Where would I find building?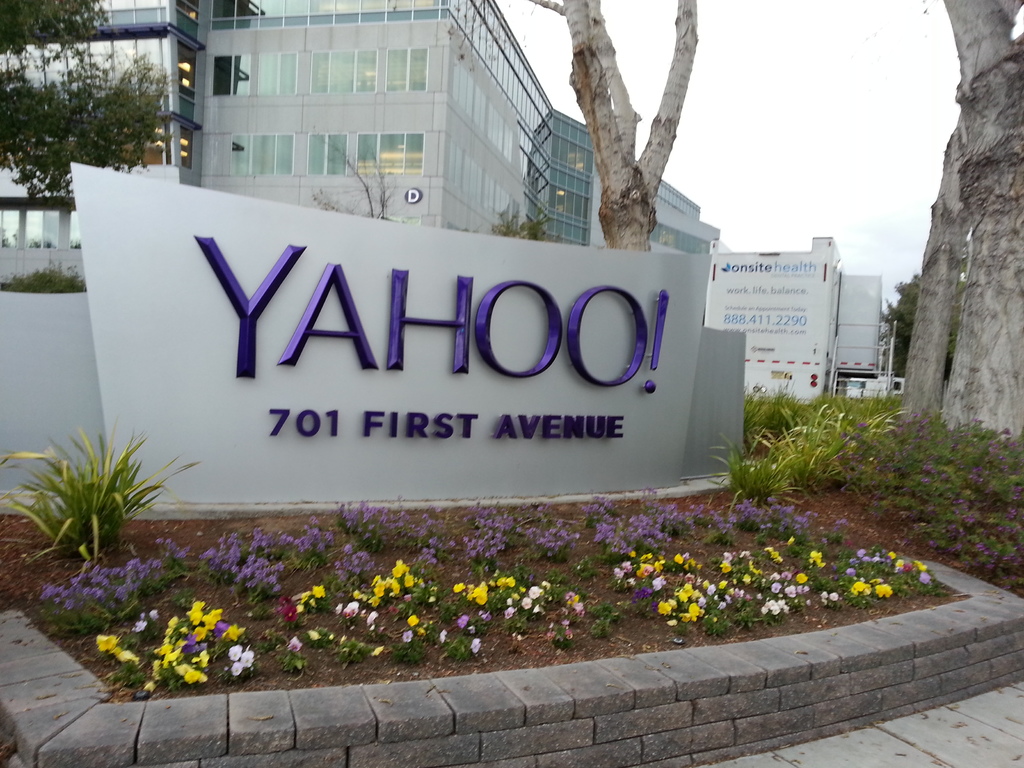
At crop(3, 0, 708, 287).
